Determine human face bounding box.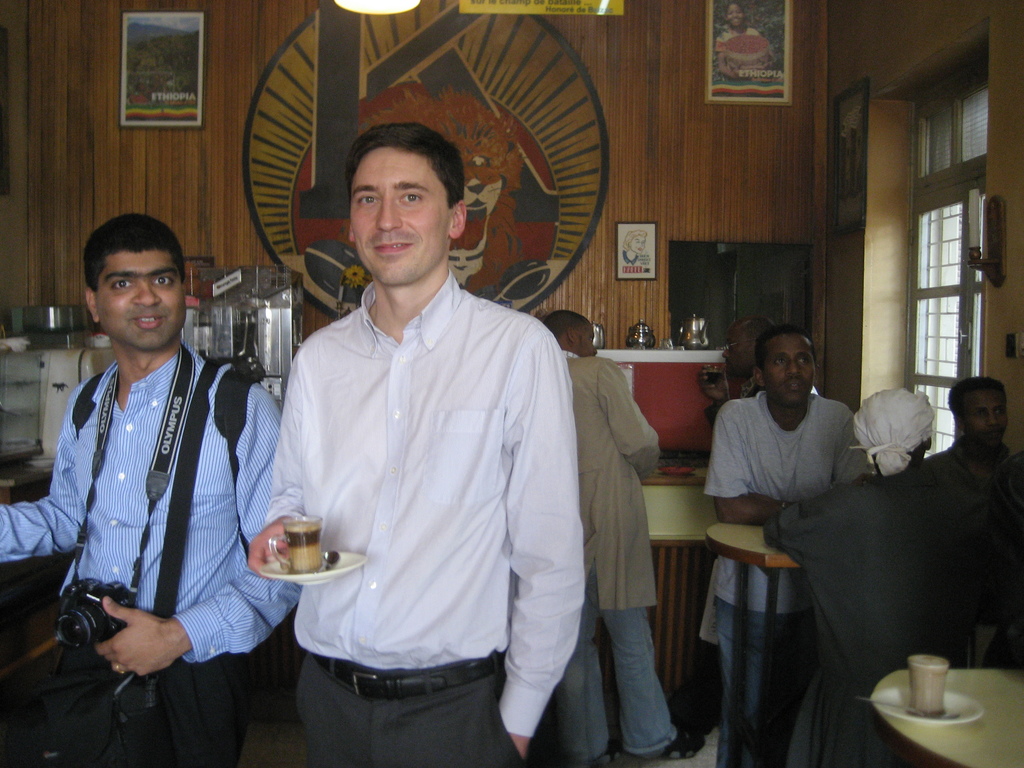
Determined: [left=92, top=250, right=191, bottom=349].
